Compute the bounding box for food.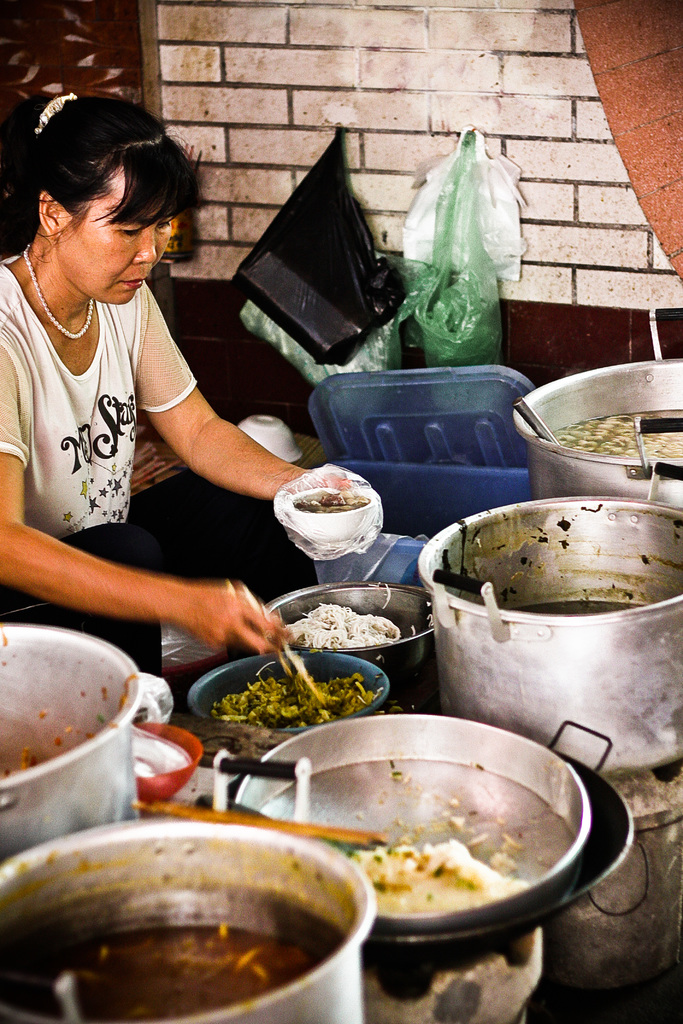
BBox(352, 833, 524, 922).
